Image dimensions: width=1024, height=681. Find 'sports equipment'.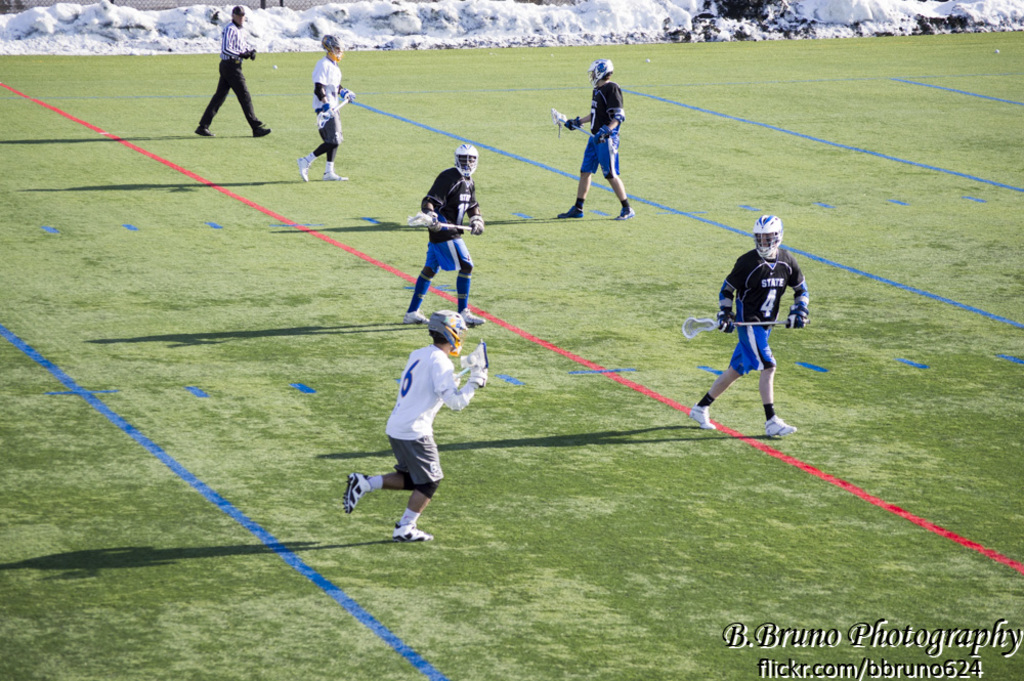
[565, 118, 580, 133].
